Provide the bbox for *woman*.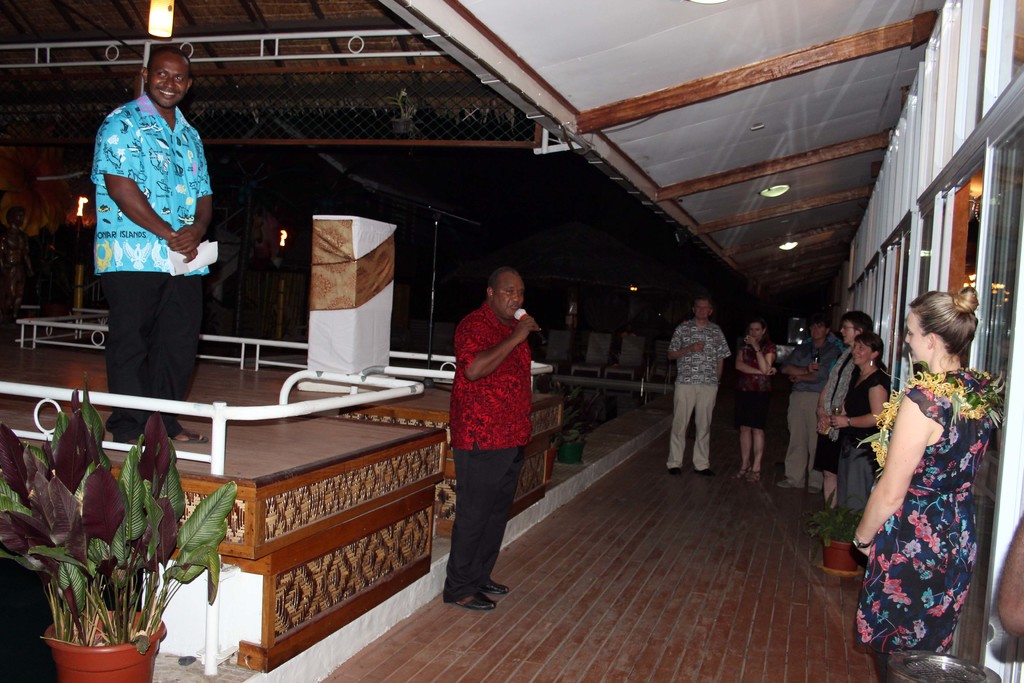
[left=837, top=328, right=881, bottom=514].
